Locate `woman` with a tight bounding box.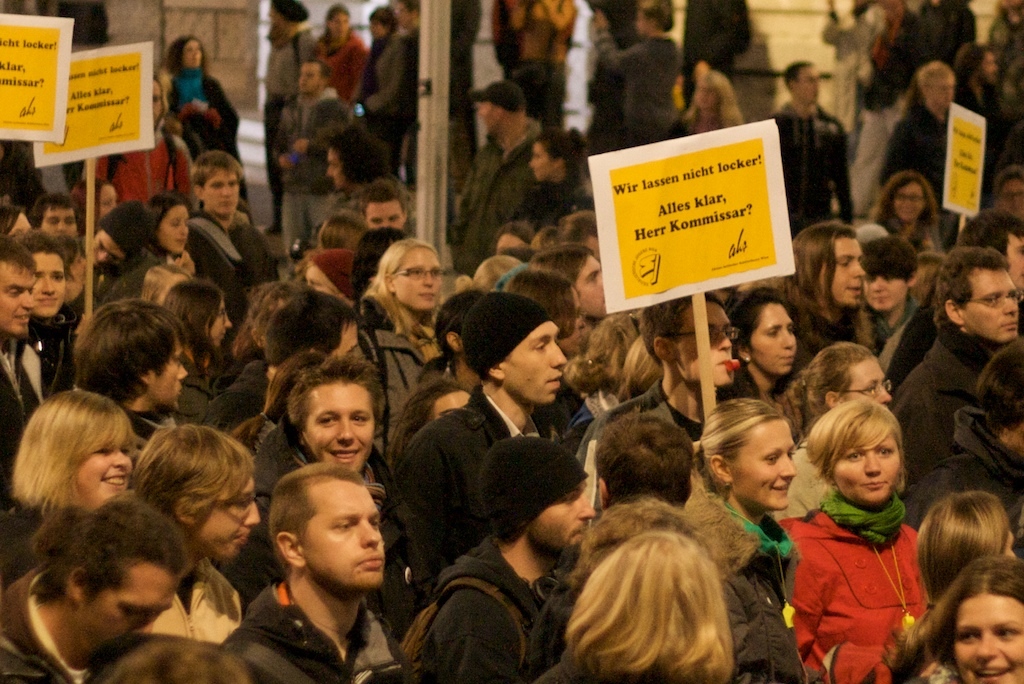
(left=524, top=123, right=598, bottom=226).
